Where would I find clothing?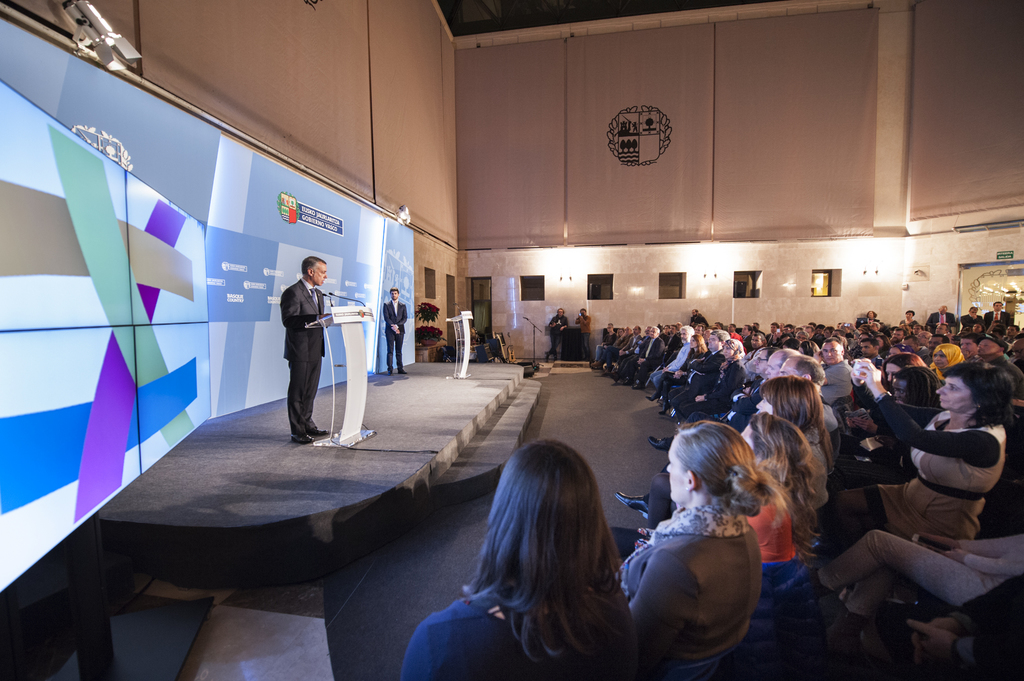
At bbox(635, 476, 785, 661).
